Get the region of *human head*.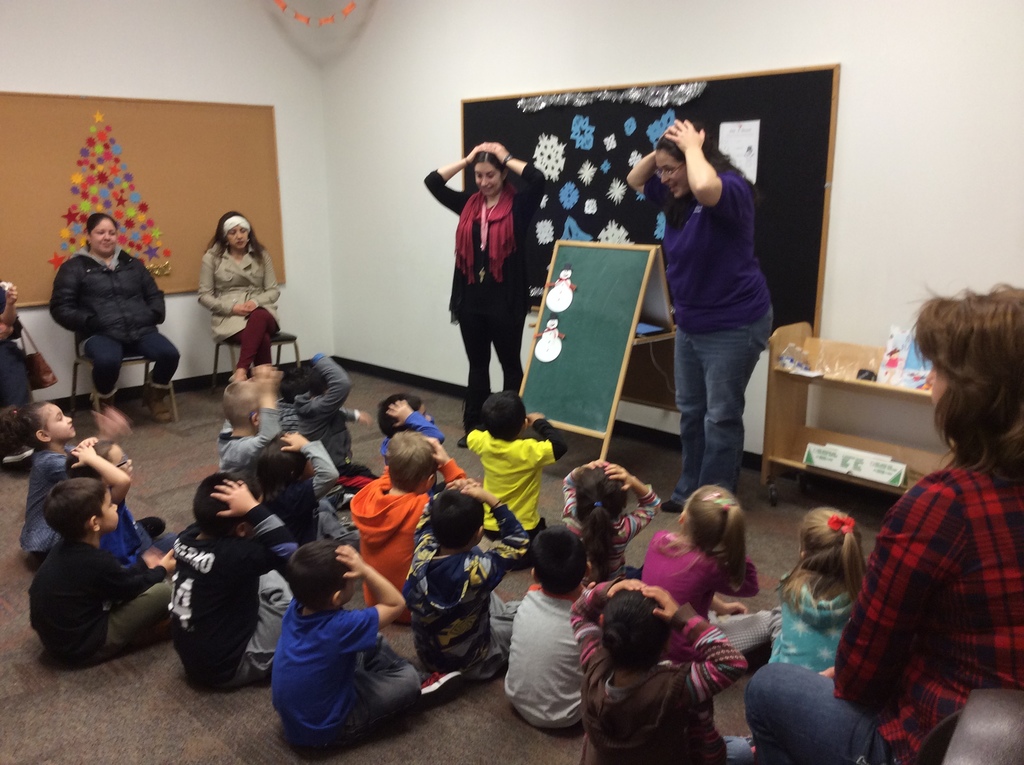
box=[595, 591, 673, 671].
